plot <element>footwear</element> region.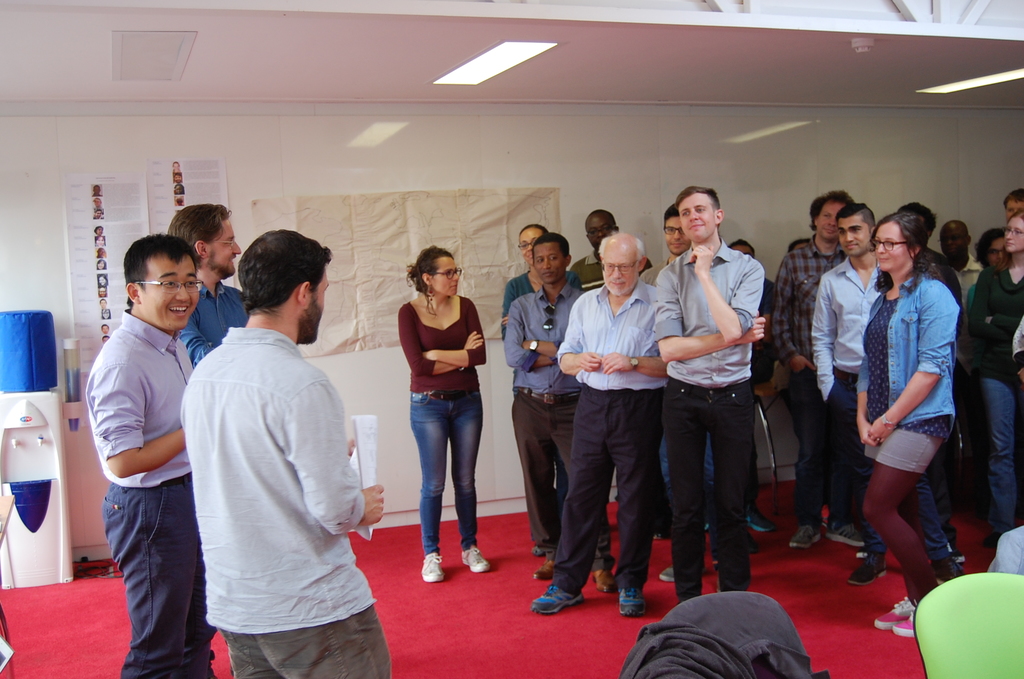
Plotted at BBox(748, 497, 771, 531).
